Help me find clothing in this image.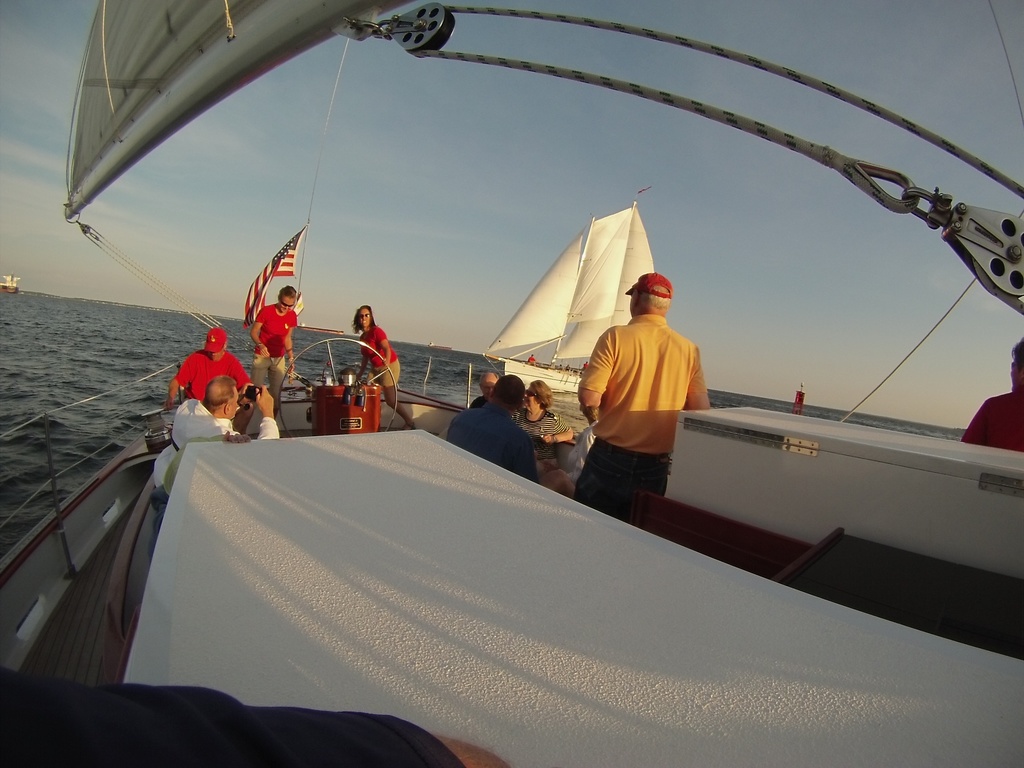
Found it: x1=579, y1=303, x2=712, y2=520.
